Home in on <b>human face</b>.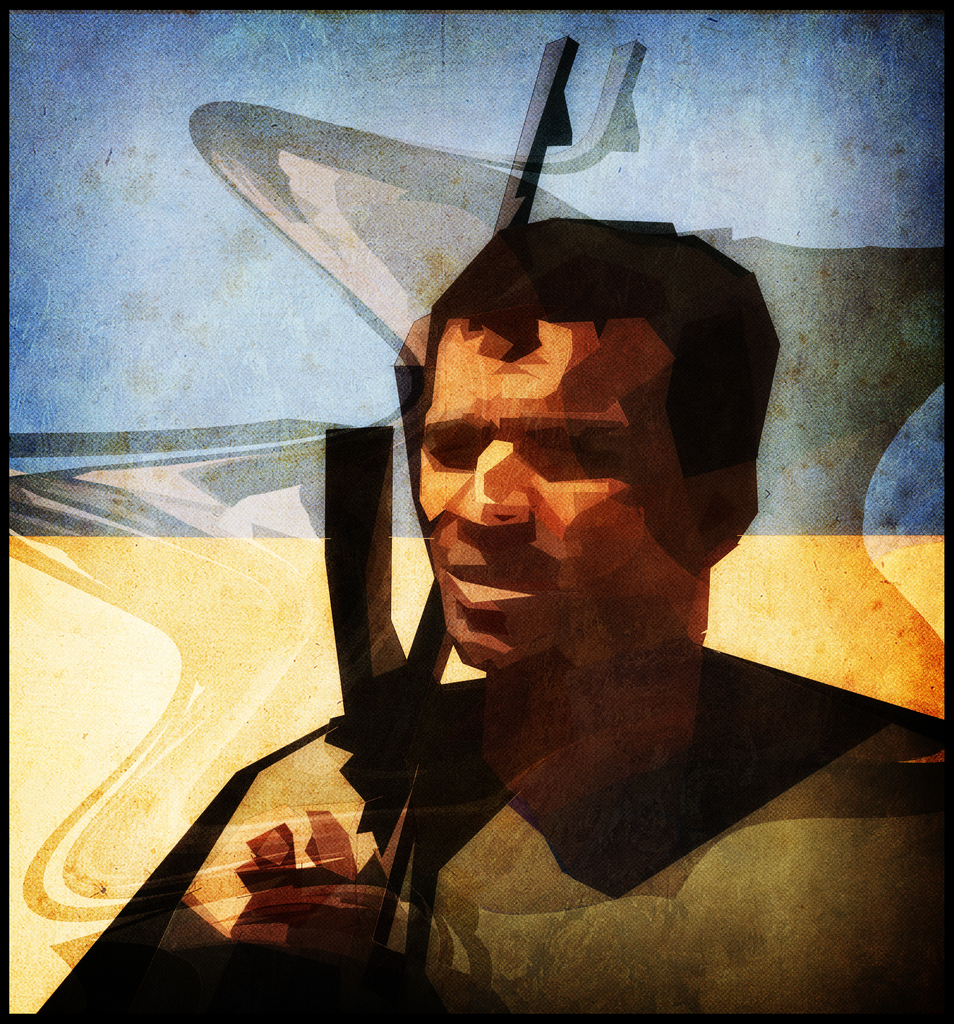
Homed in at (x1=424, y1=314, x2=661, y2=675).
